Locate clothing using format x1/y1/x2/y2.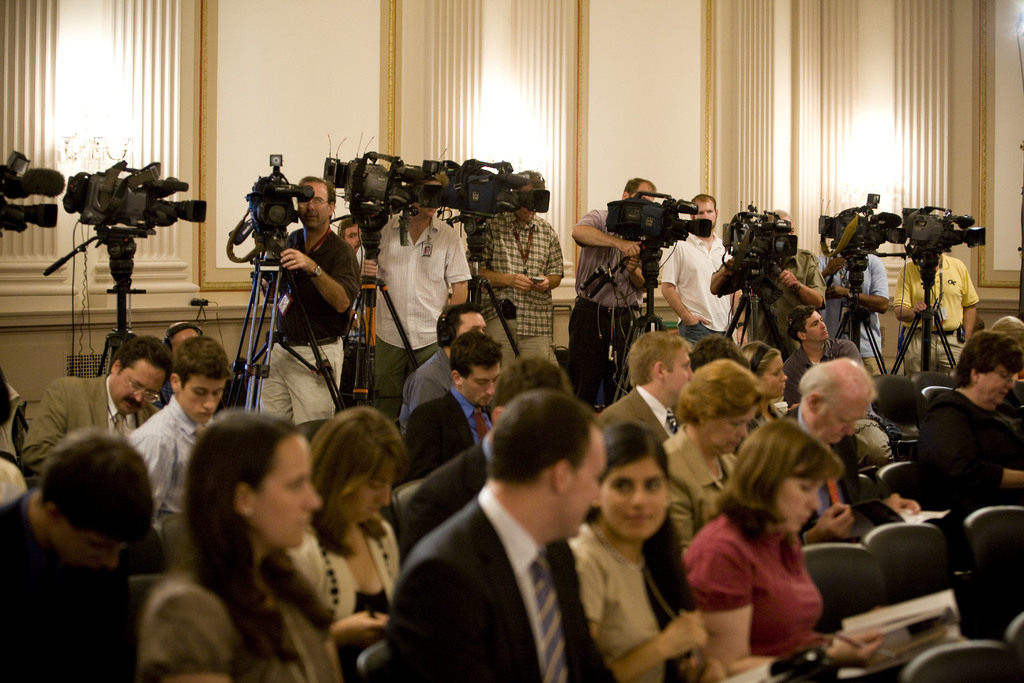
659/224/742/359.
